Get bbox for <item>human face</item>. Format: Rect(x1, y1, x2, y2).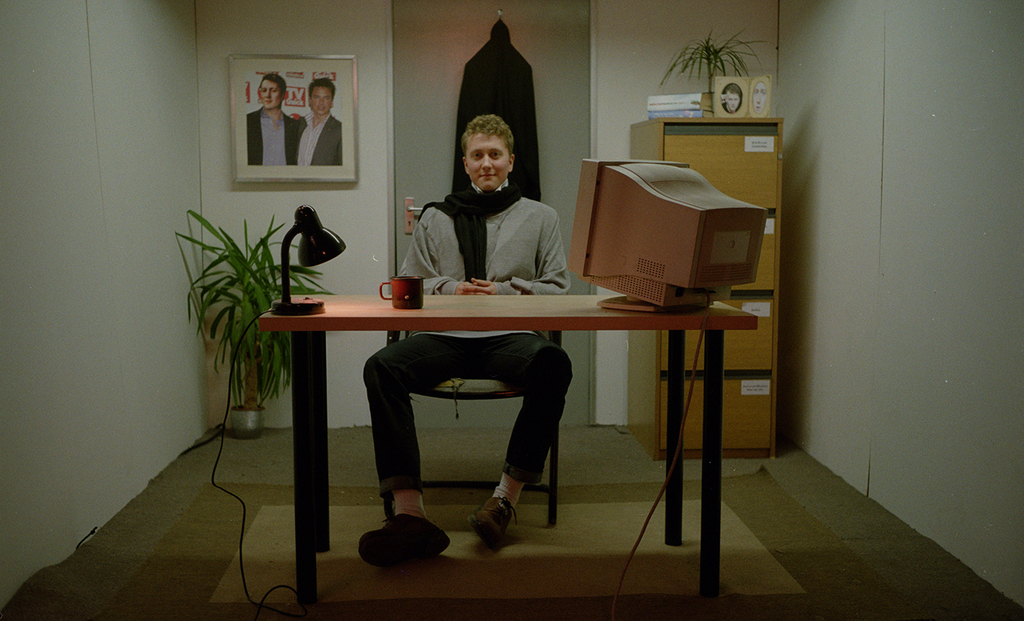
Rect(753, 82, 769, 115).
